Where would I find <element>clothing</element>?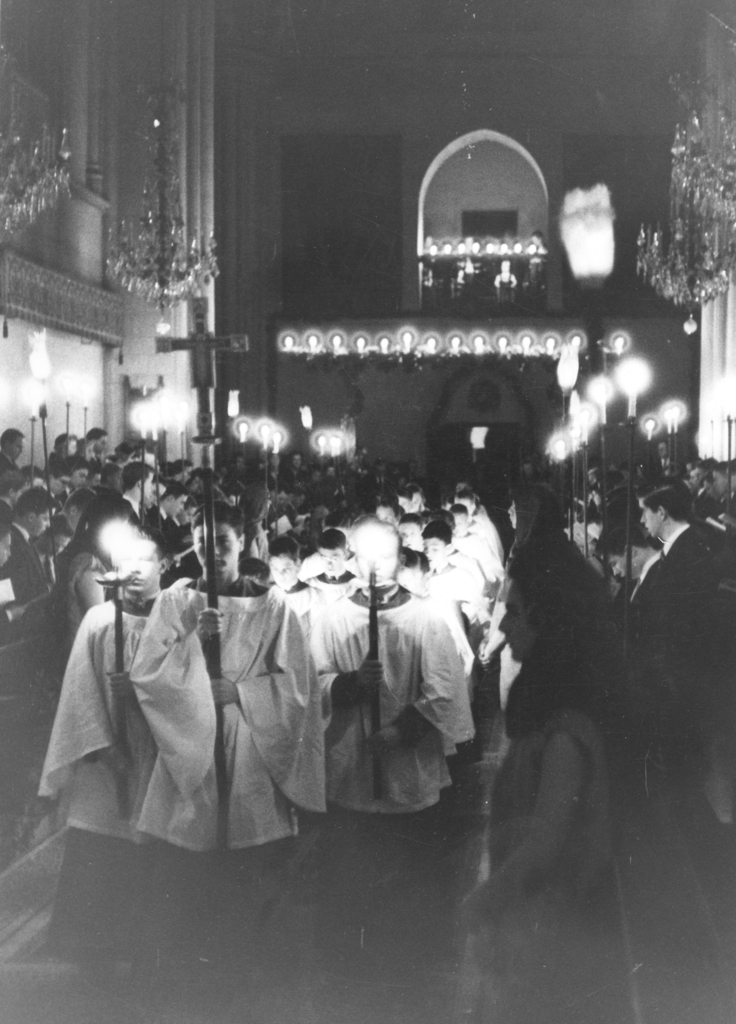
At box=[0, 519, 48, 785].
